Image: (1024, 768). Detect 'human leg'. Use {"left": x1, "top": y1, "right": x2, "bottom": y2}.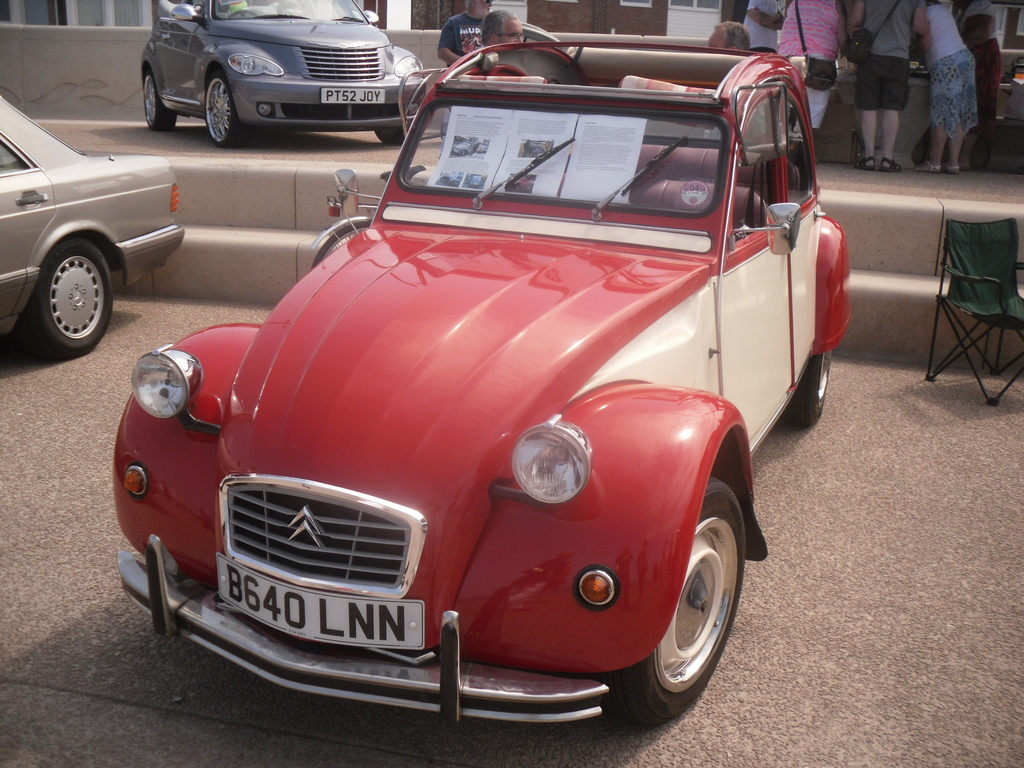
{"left": 858, "top": 102, "right": 880, "bottom": 171}.
